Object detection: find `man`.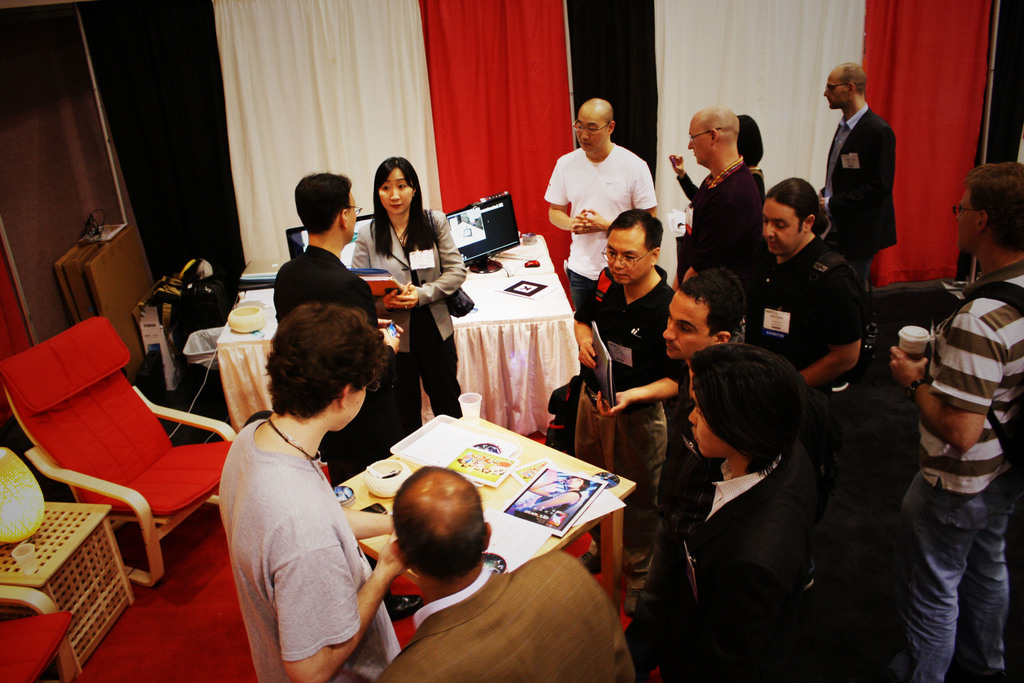
575, 207, 689, 614.
